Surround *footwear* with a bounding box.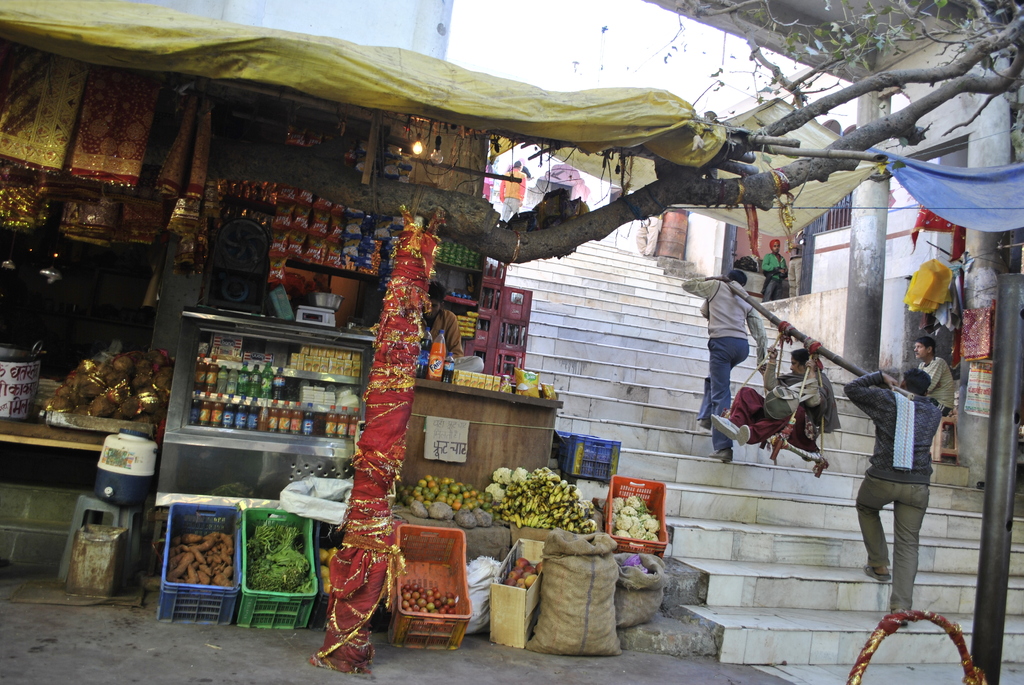
708/413/760/446.
